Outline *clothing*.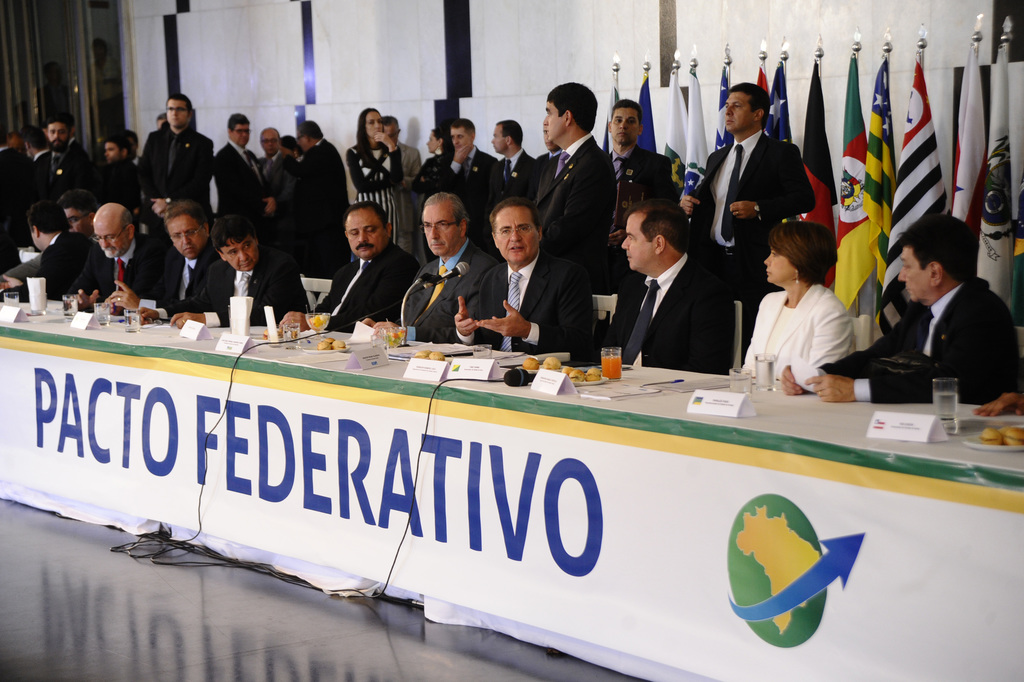
Outline: Rect(3, 223, 90, 304).
